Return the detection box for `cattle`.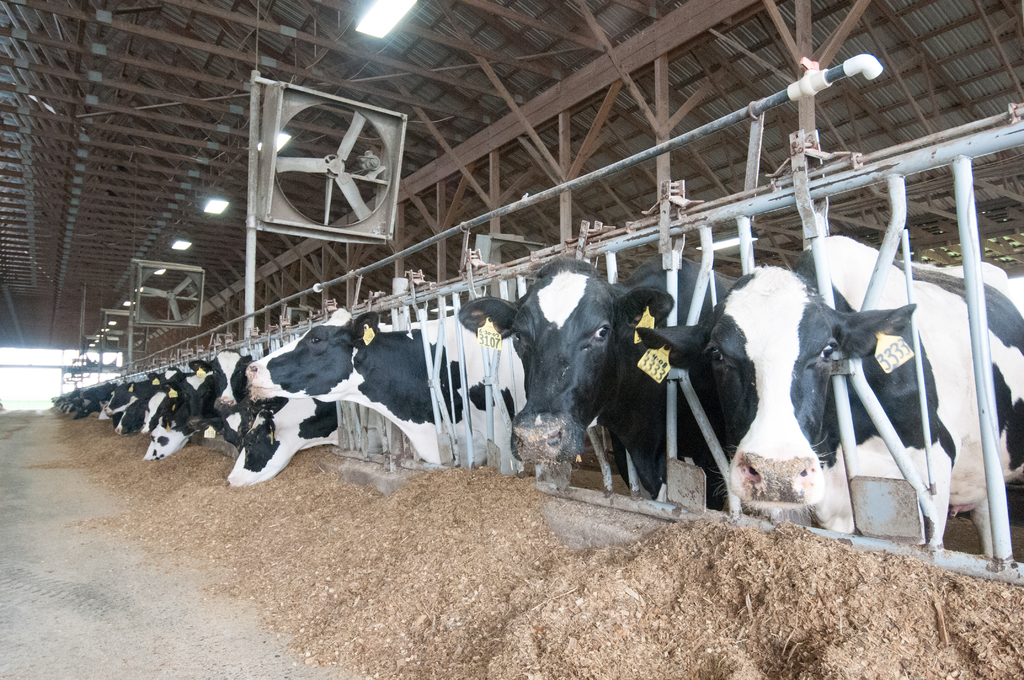
[626,249,1023,558].
